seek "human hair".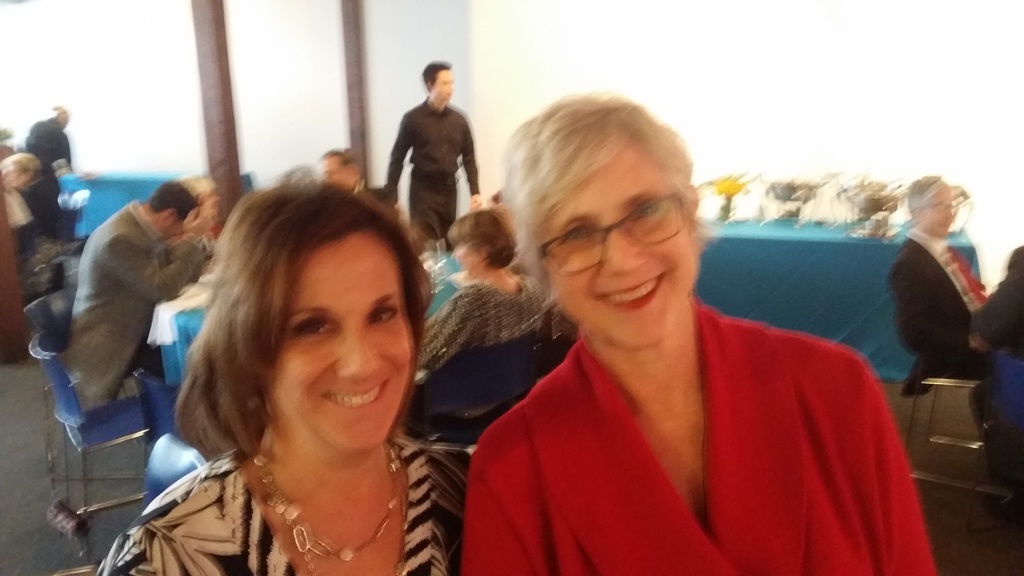
147 180 200 223.
